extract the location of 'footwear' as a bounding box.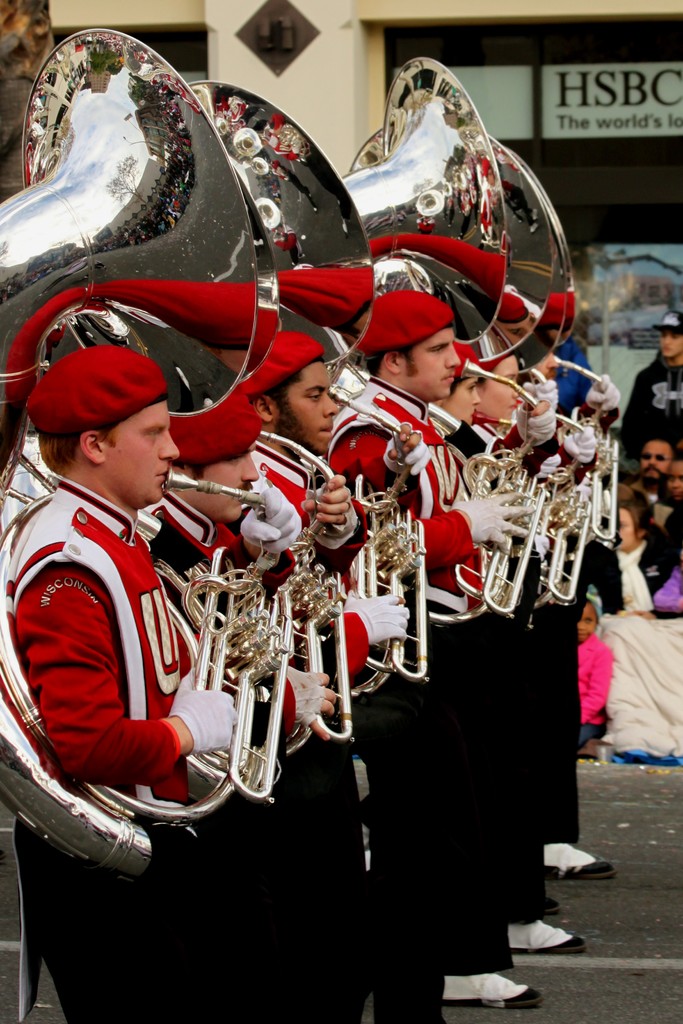
box(537, 840, 618, 886).
